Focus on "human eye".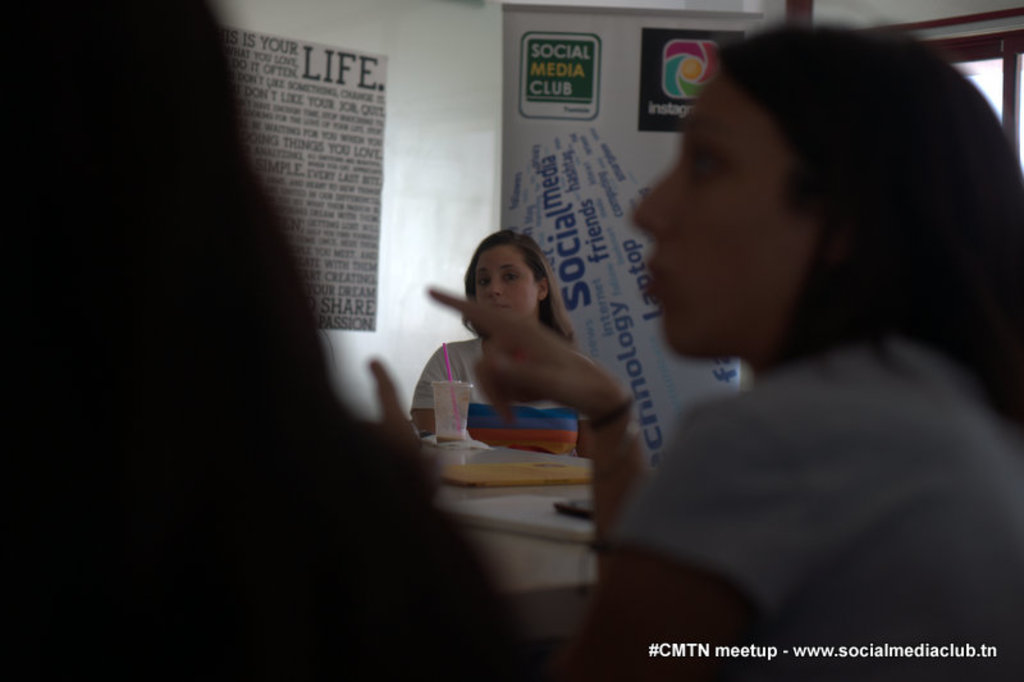
Focused at x1=681, y1=143, x2=730, y2=194.
